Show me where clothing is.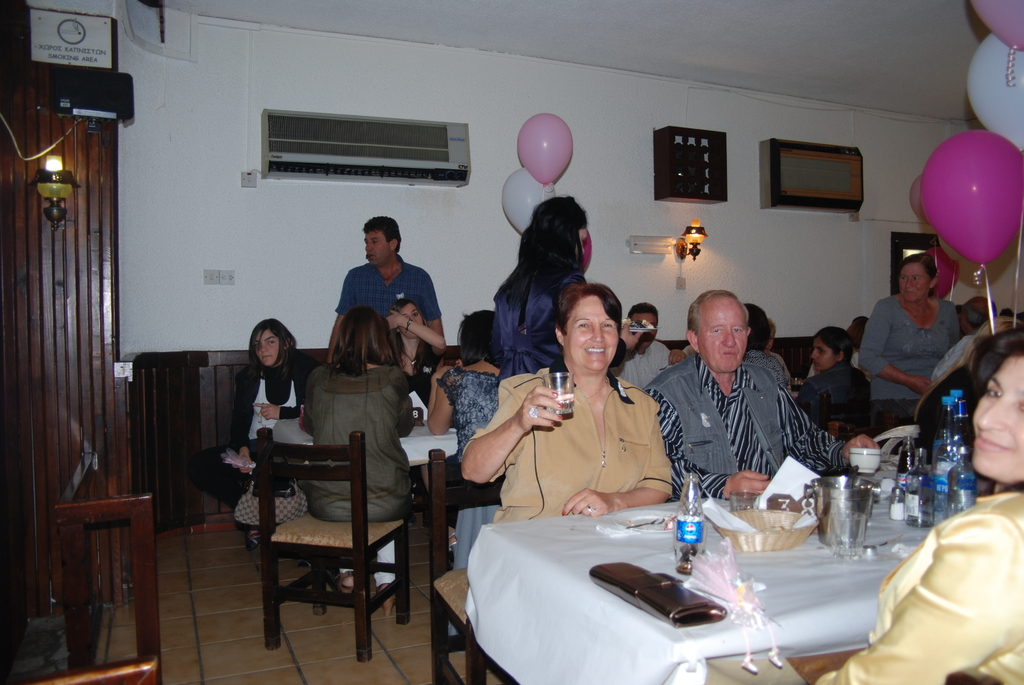
clothing is at box(334, 253, 451, 328).
